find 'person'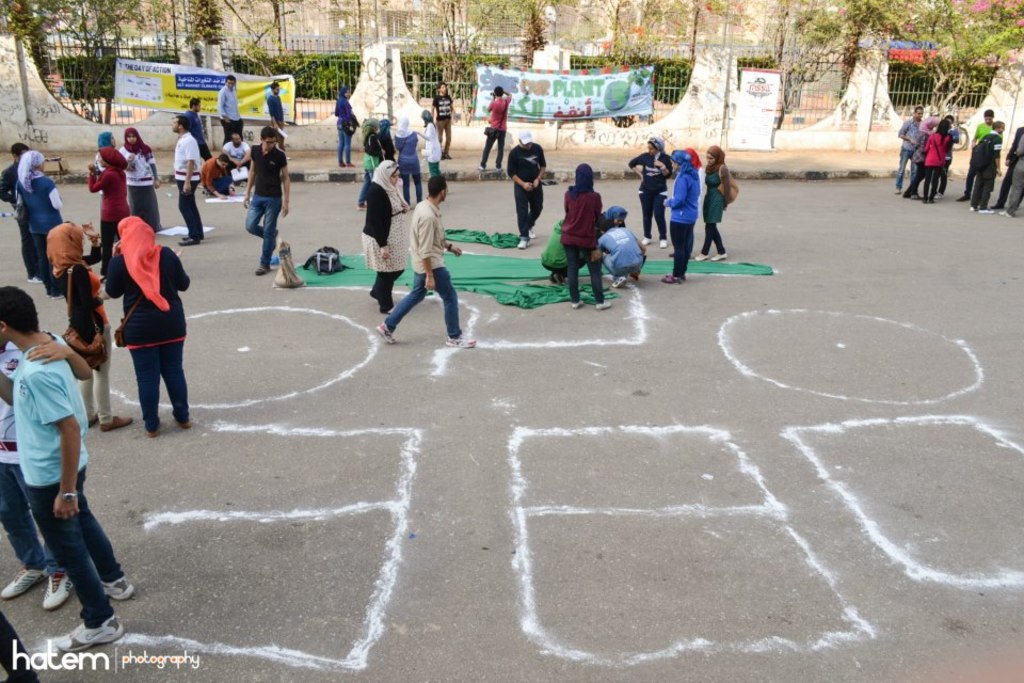
{"left": 478, "top": 85, "right": 515, "bottom": 170}
